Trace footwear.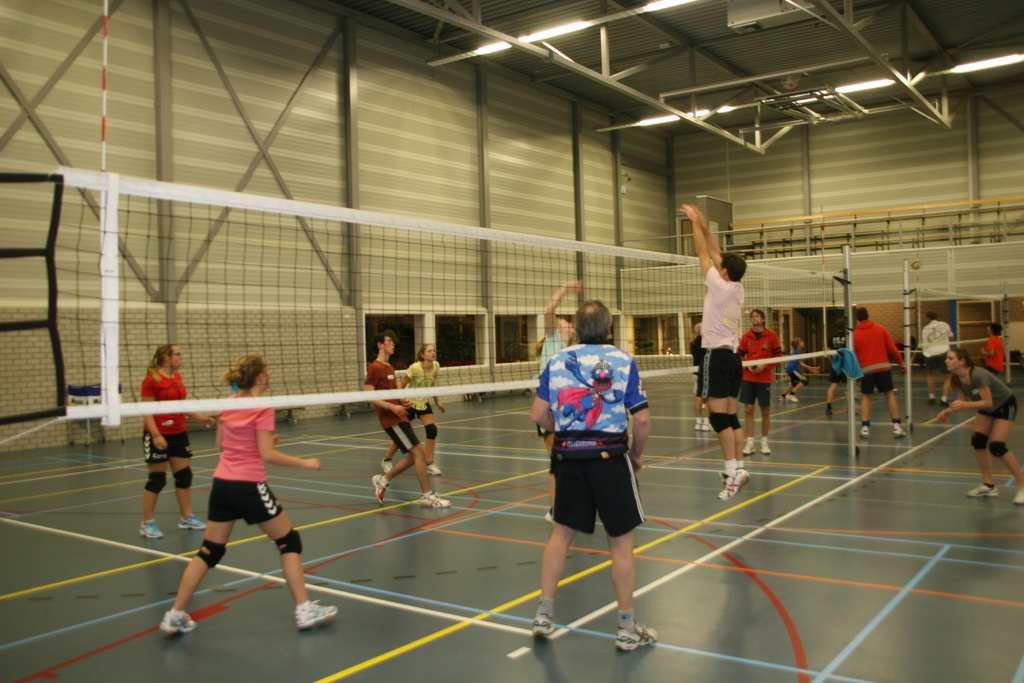
Traced to box=[822, 409, 835, 416].
